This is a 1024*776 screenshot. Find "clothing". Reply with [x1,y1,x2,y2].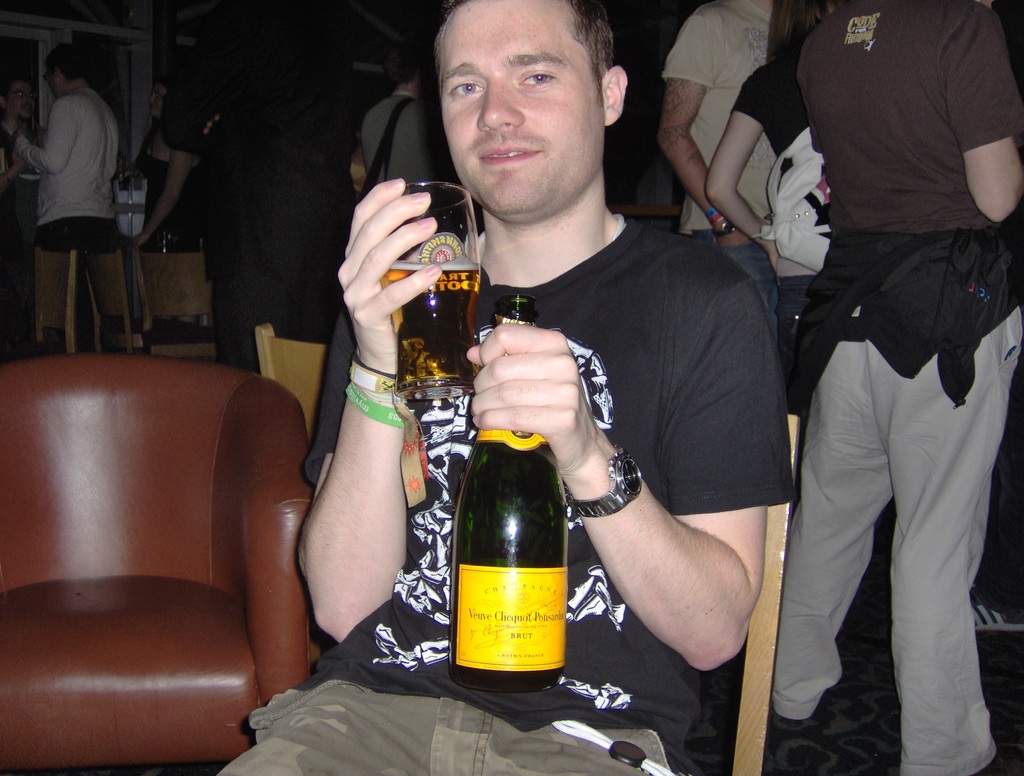
[646,1,788,247].
